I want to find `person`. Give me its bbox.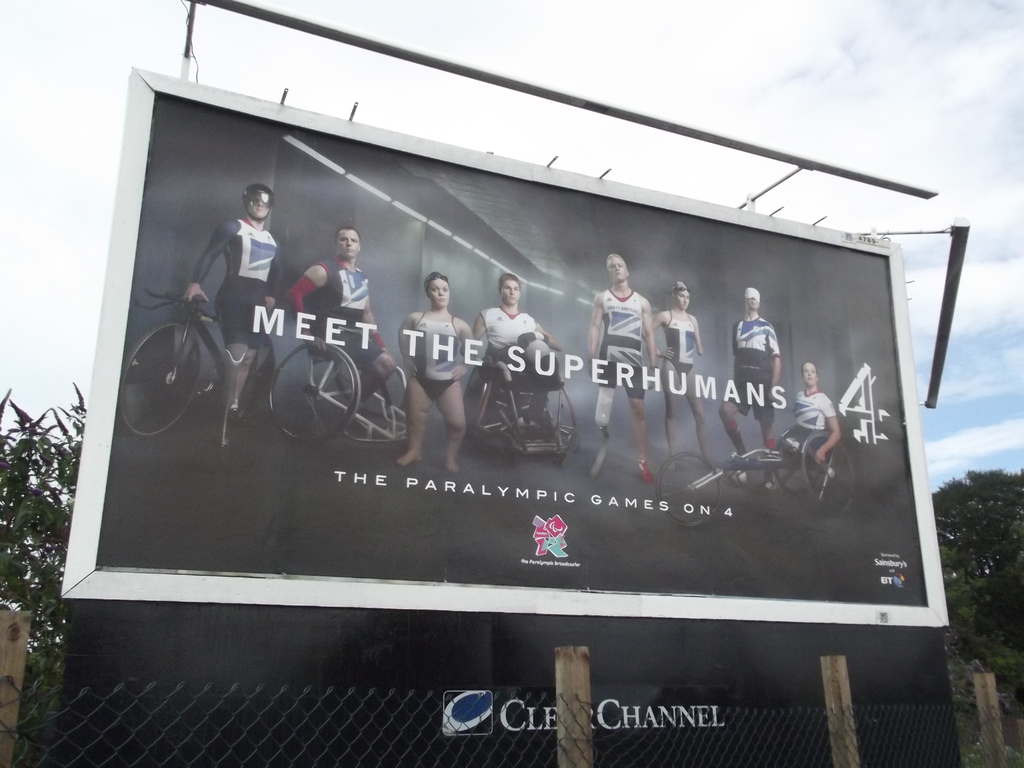
detection(650, 278, 715, 472).
